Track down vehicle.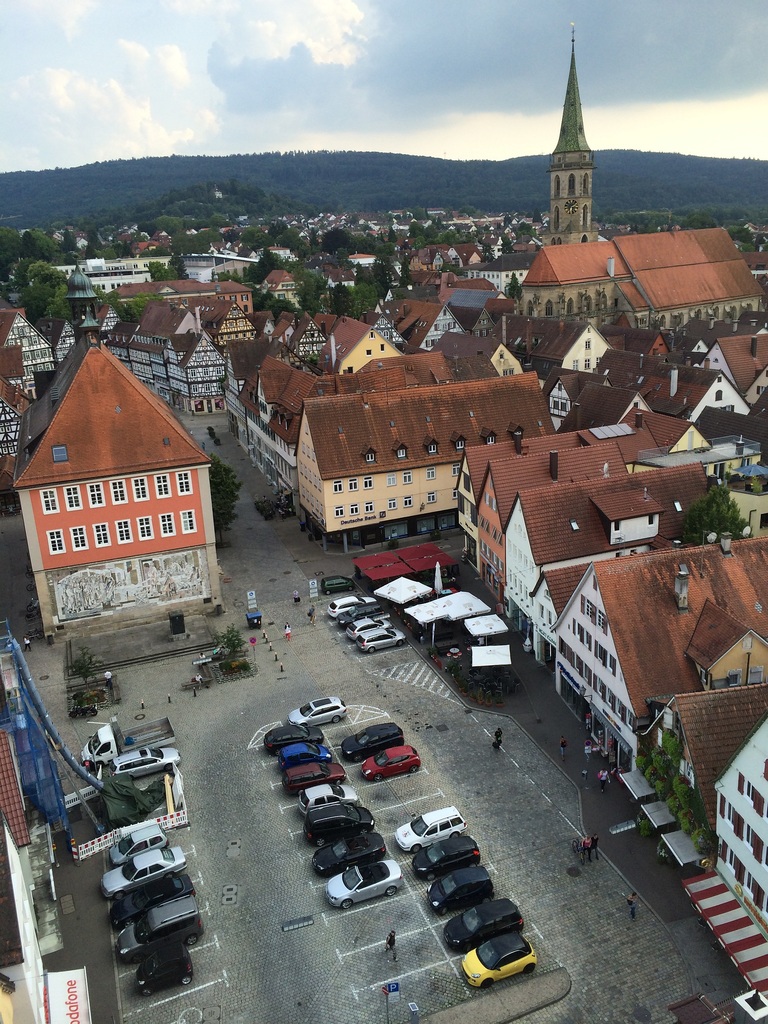
Tracked to 350, 621, 413, 652.
